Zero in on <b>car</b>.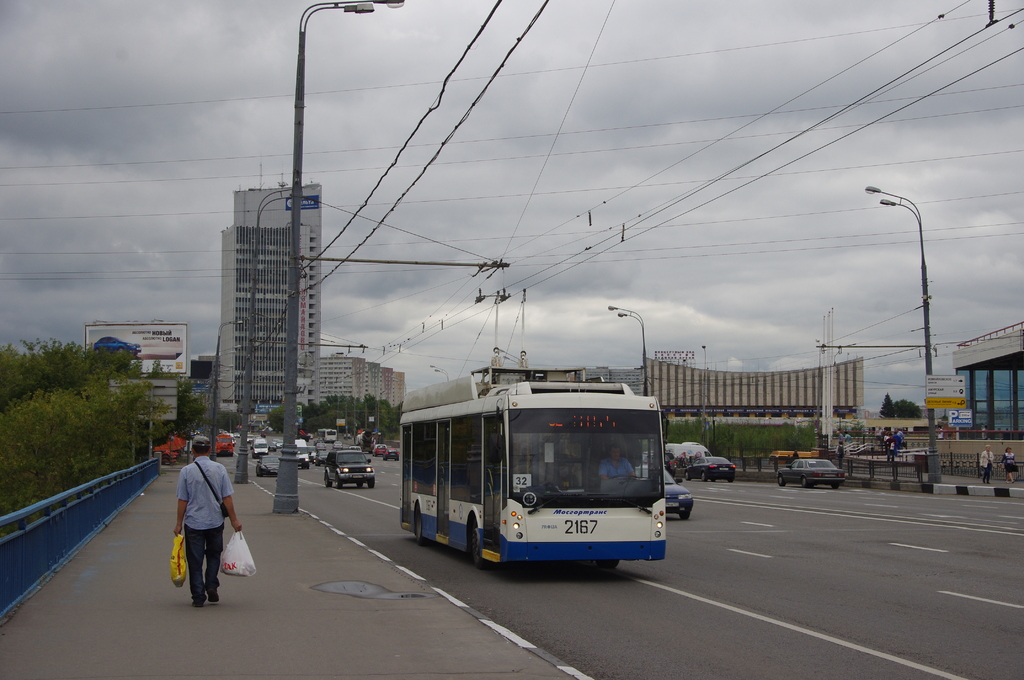
Zeroed in: 295, 442, 312, 460.
